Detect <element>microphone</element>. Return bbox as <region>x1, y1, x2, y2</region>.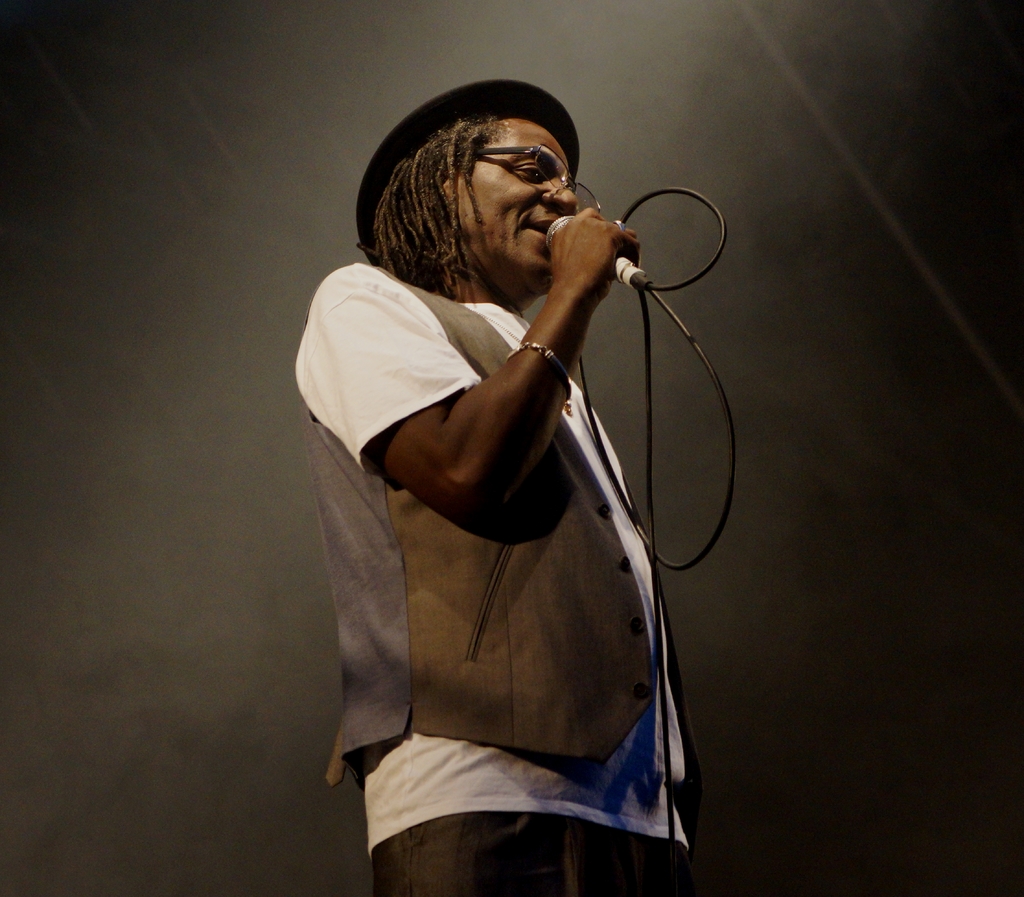
<region>543, 212, 650, 294</region>.
